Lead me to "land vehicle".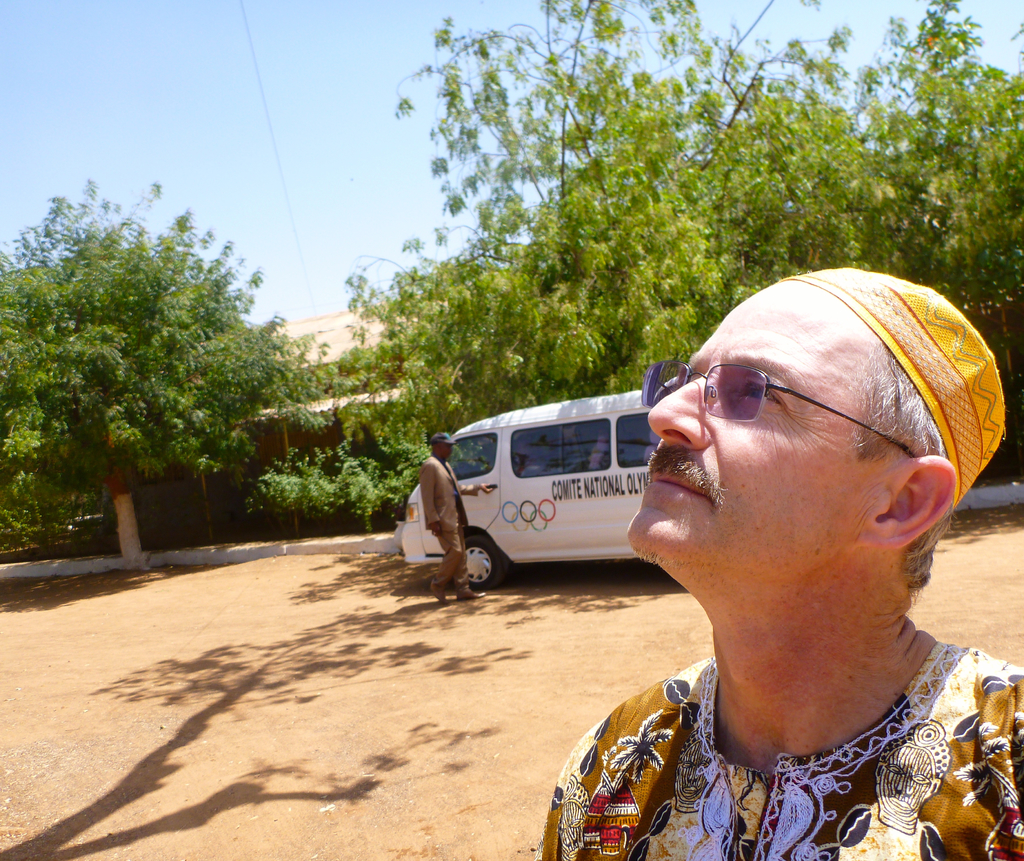
Lead to bbox=(422, 402, 703, 608).
